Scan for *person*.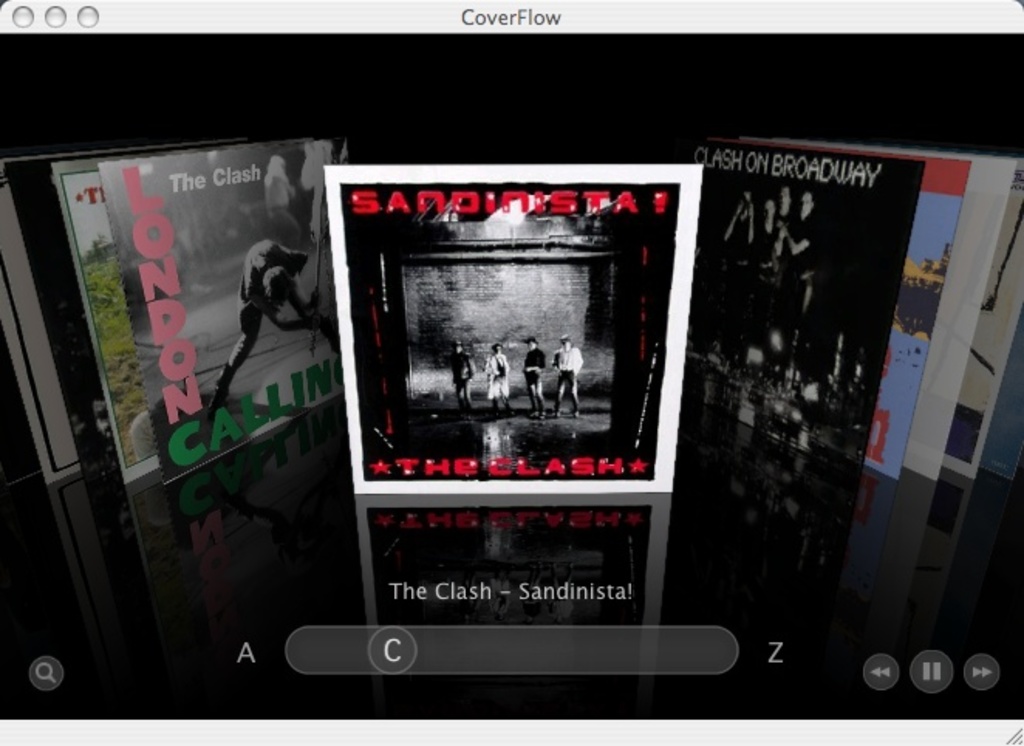
Scan result: [715,189,772,305].
